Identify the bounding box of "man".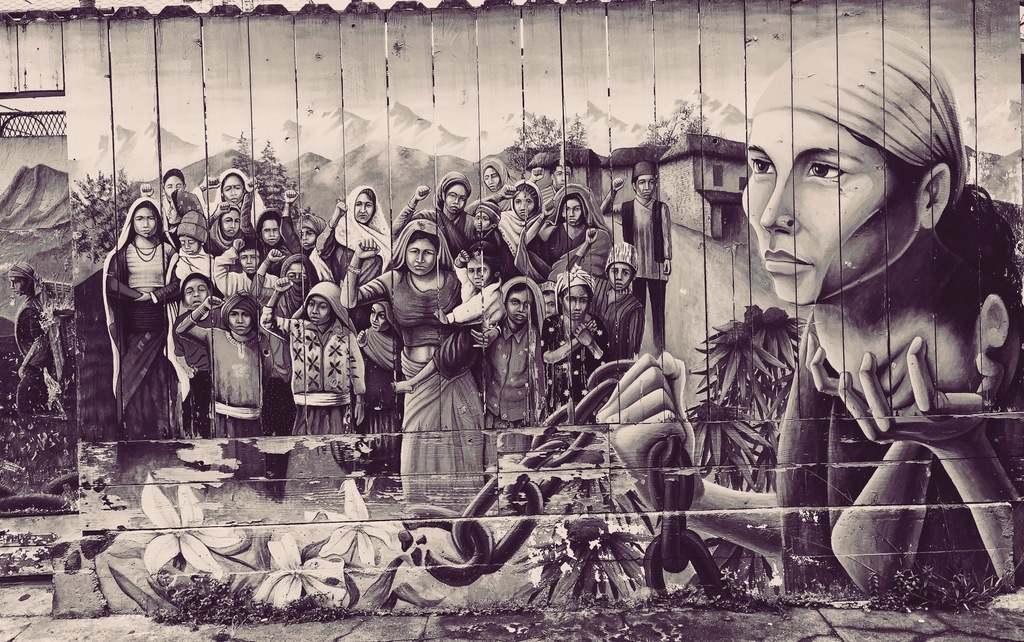
bbox=(616, 150, 686, 379).
